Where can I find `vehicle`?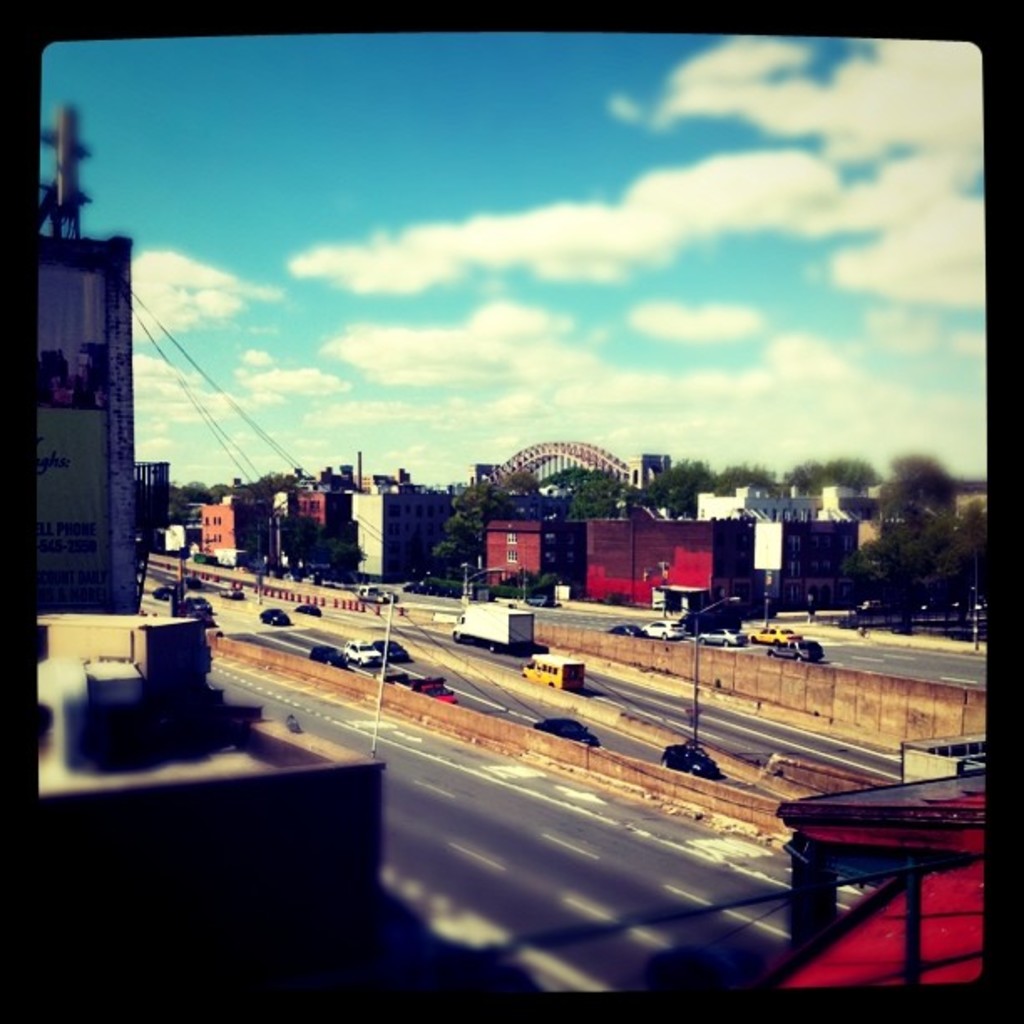
You can find it at select_region(643, 619, 688, 643).
